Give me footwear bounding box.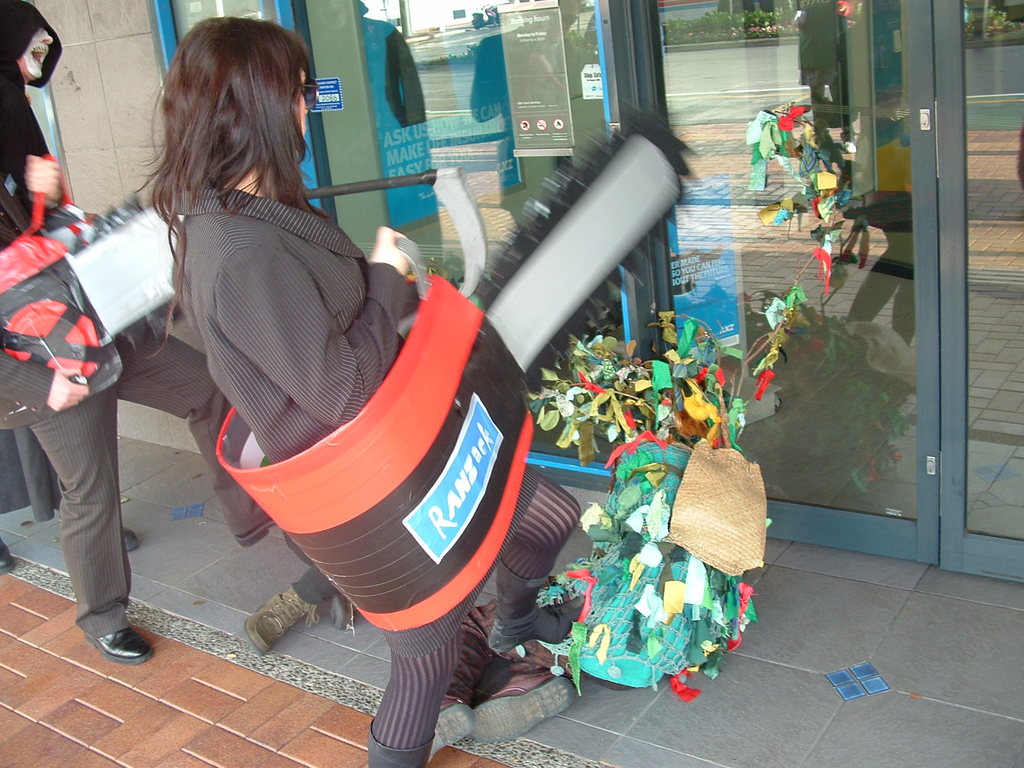
{"left": 479, "top": 553, "right": 578, "bottom": 648}.
